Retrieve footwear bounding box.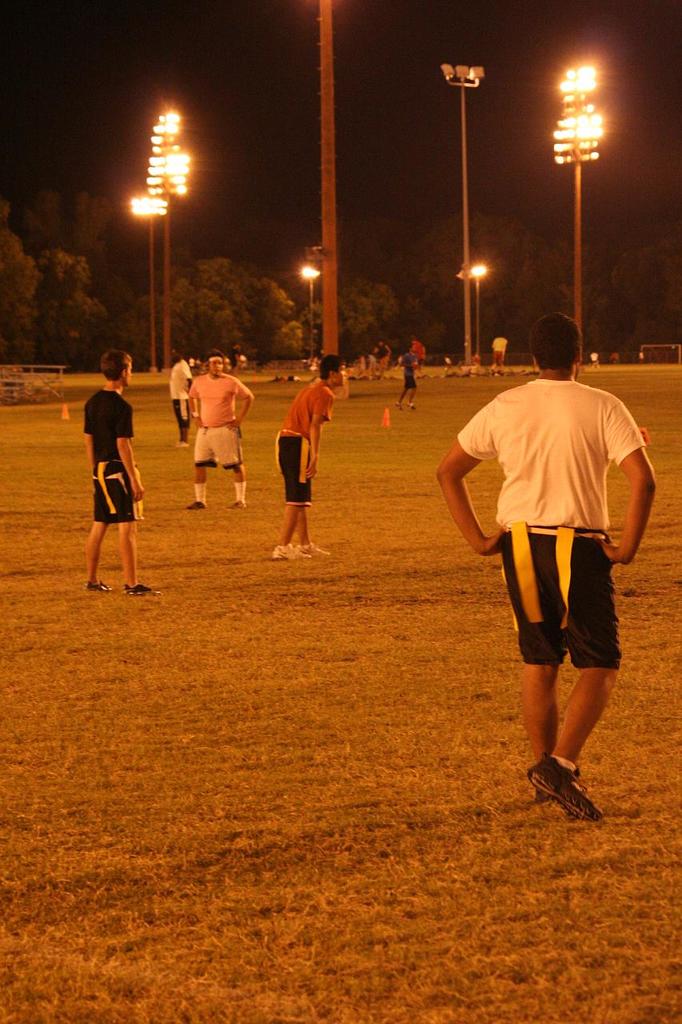
Bounding box: [228,498,243,512].
